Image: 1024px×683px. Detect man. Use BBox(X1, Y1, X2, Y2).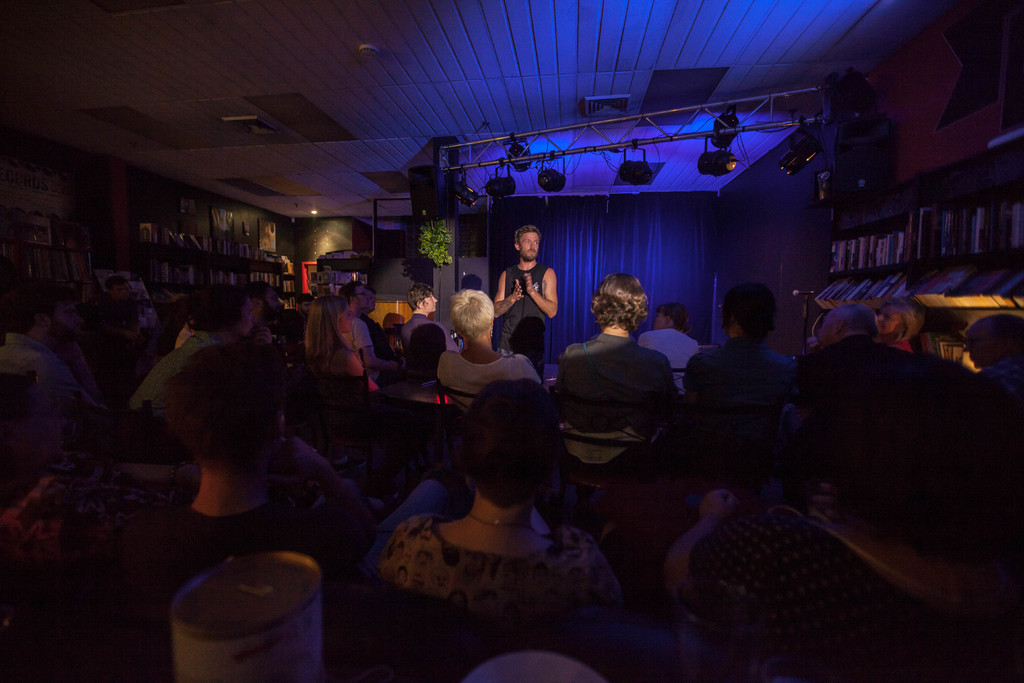
BBox(493, 224, 557, 372).
